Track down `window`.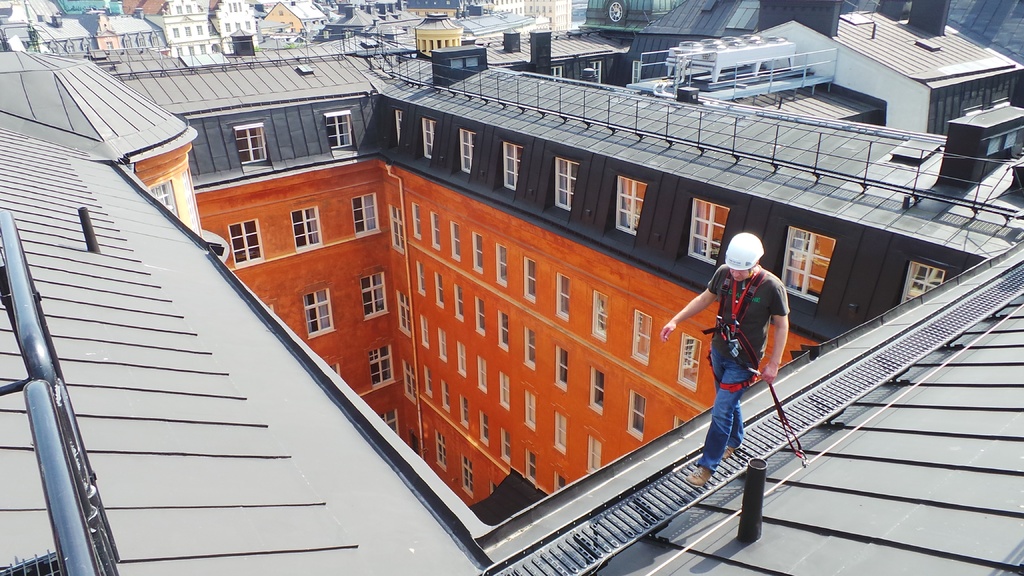
Tracked to BBox(460, 121, 476, 172).
